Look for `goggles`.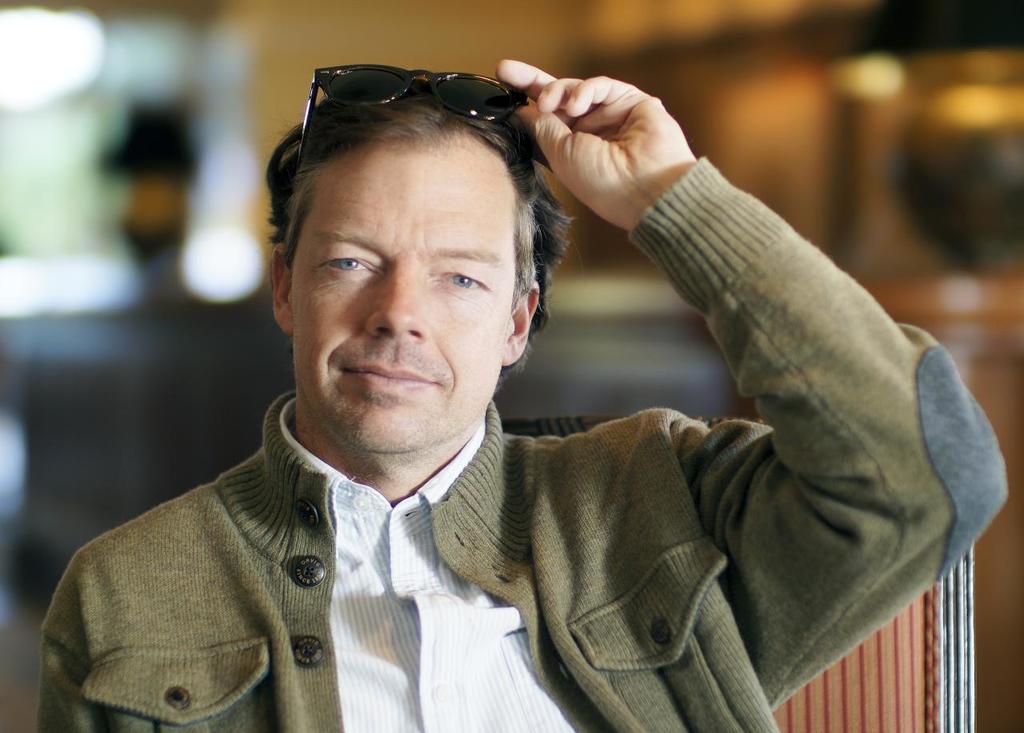
Found: 272, 66, 543, 167.
